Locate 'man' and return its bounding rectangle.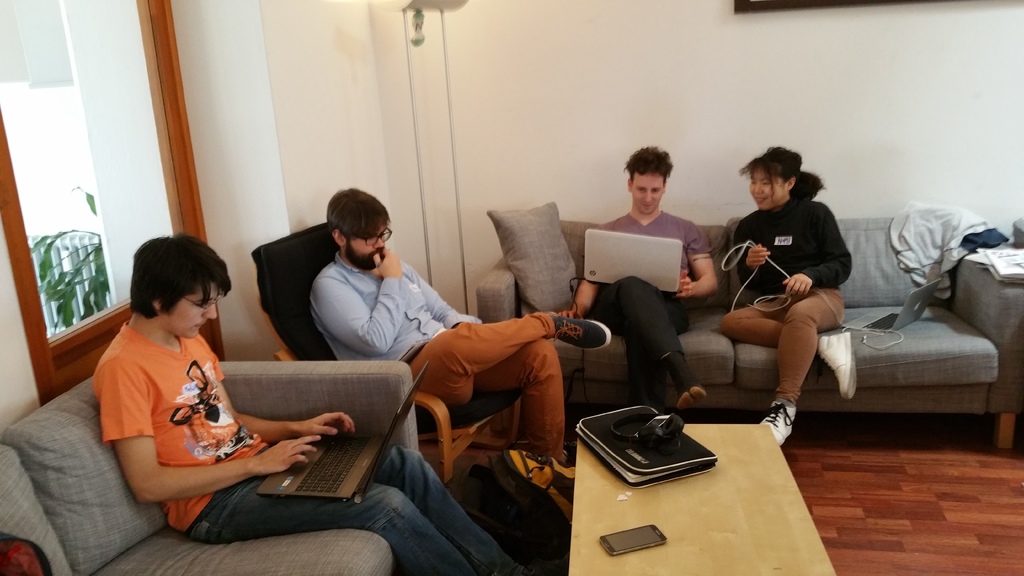
307/186/615/487.
